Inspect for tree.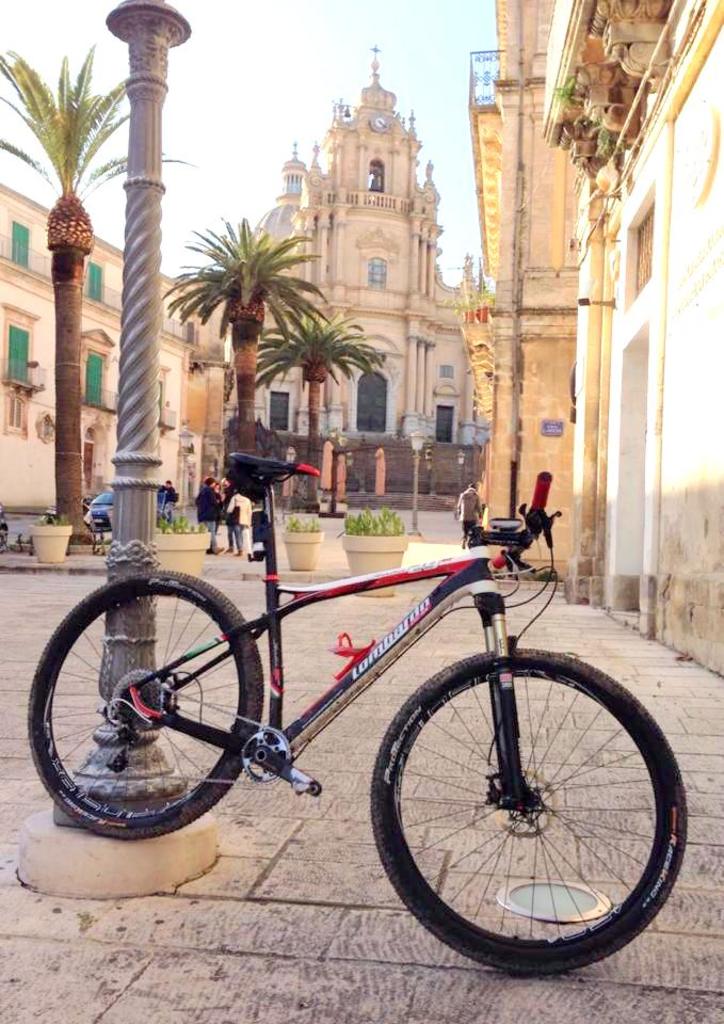
Inspection: Rect(254, 308, 382, 515).
